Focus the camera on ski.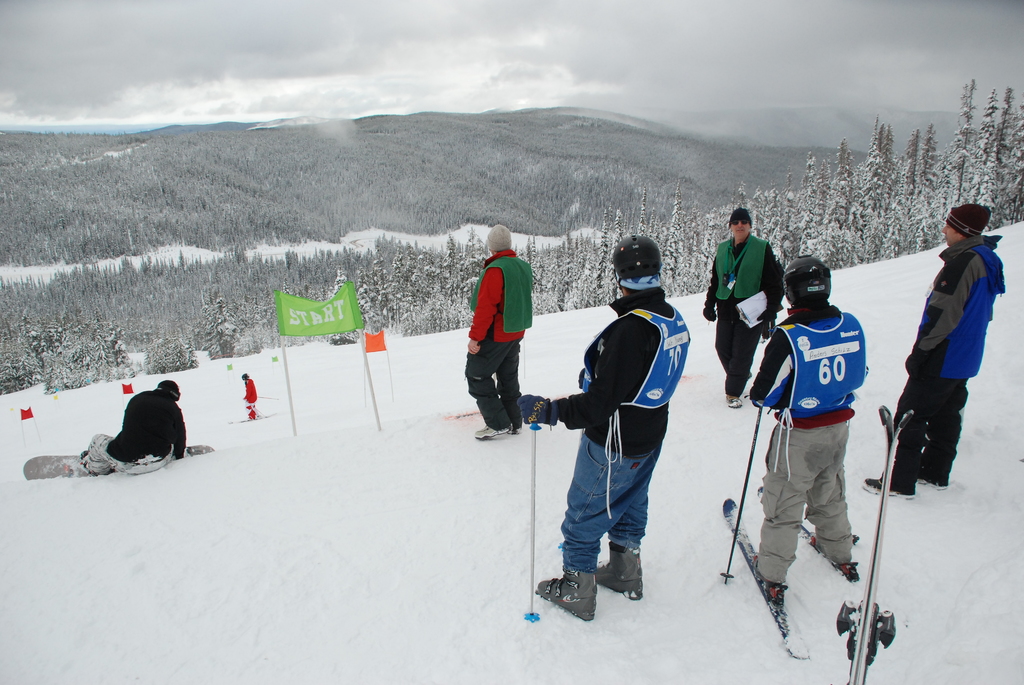
Focus region: (730,474,890,645).
